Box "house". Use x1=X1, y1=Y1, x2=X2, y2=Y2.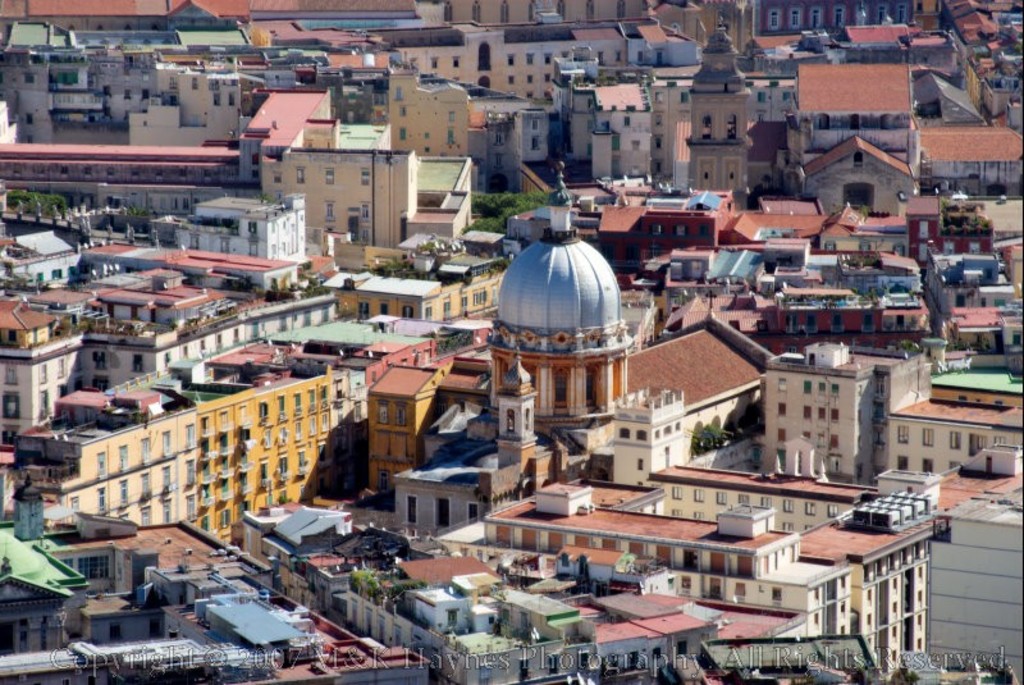
x1=256, y1=146, x2=424, y2=245.
